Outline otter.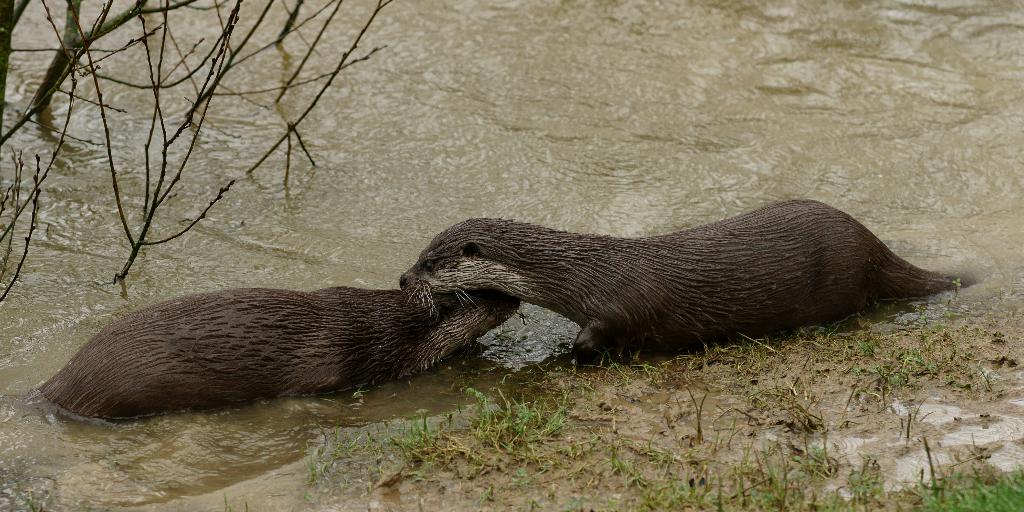
Outline: pyautogui.locateOnScreen(397, 196, 956, 359).
